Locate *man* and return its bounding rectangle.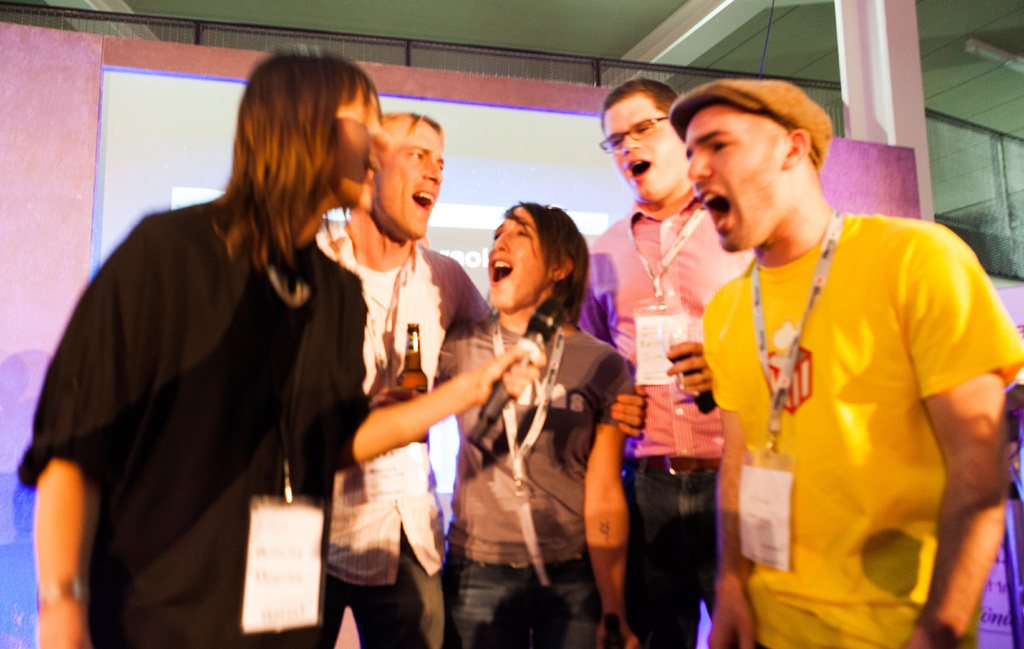
detection(48, 58, 478, 623).
